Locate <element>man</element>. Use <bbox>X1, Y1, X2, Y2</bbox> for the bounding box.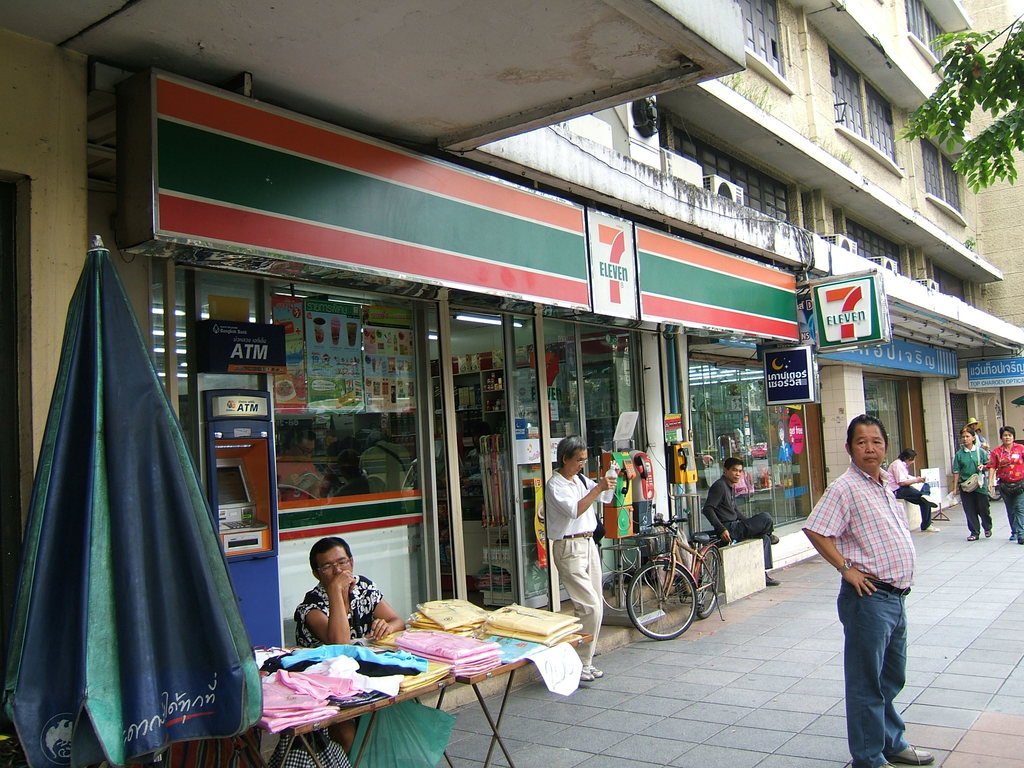
<bbox>703, 457, 783, 586</bbox>.
